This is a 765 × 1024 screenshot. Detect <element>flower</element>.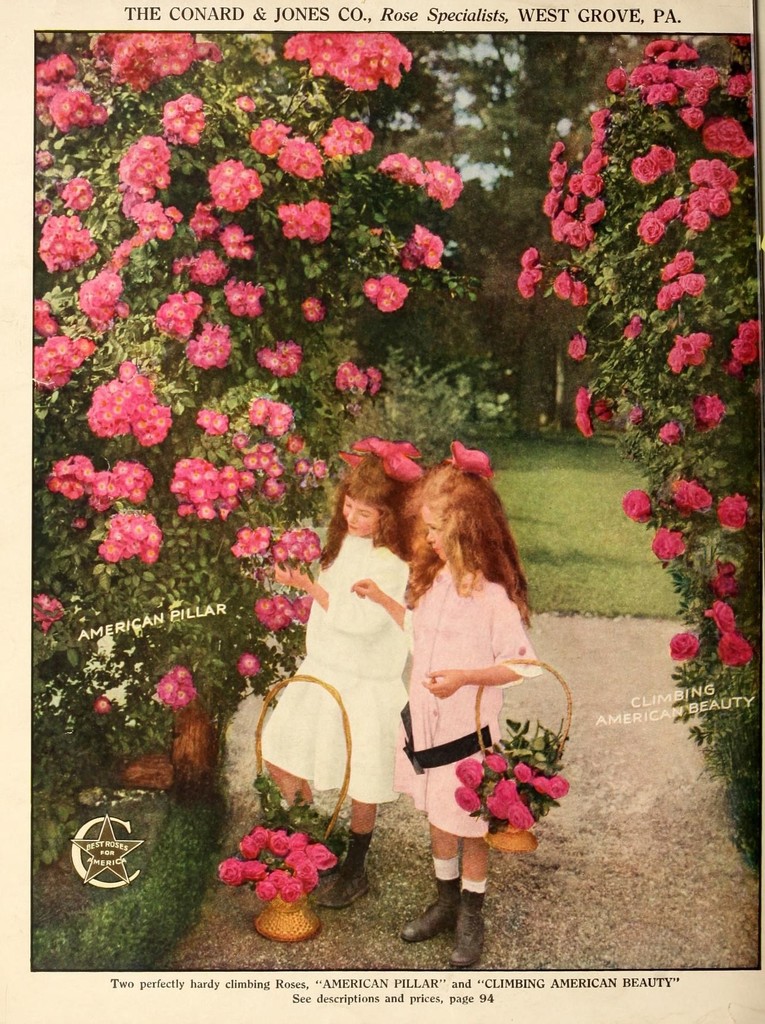
left=254, top=594, right=310, bottom=632.
